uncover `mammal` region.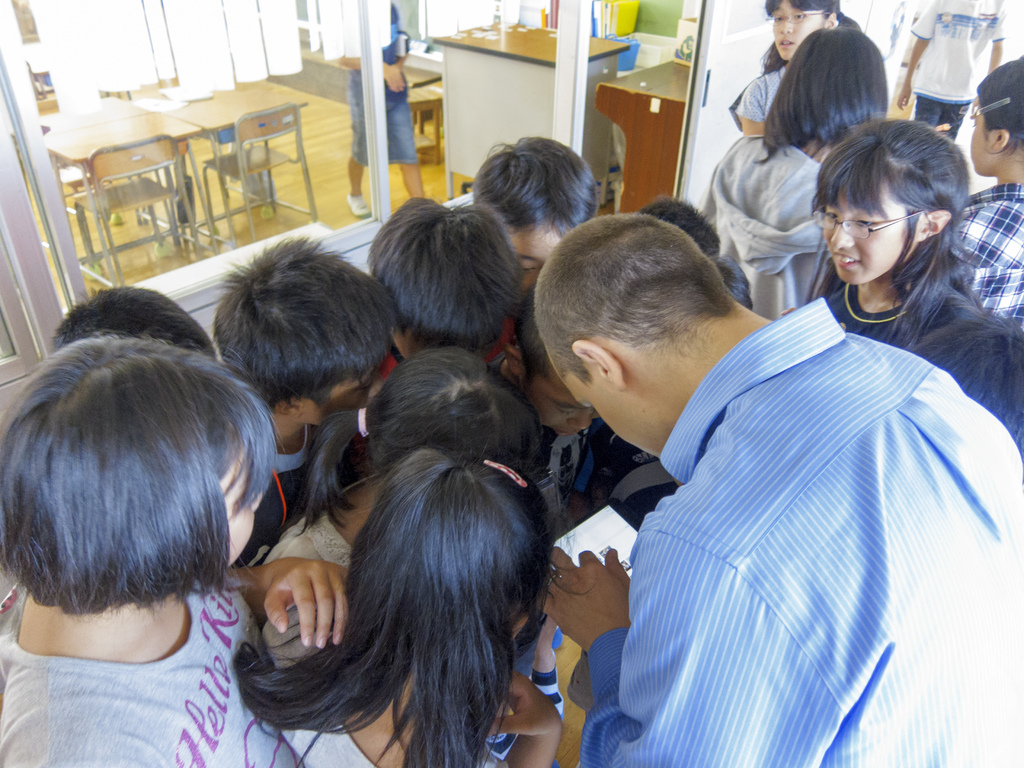
Uncovered: <bbox>806, 119, 1023, 452</bbox>.
